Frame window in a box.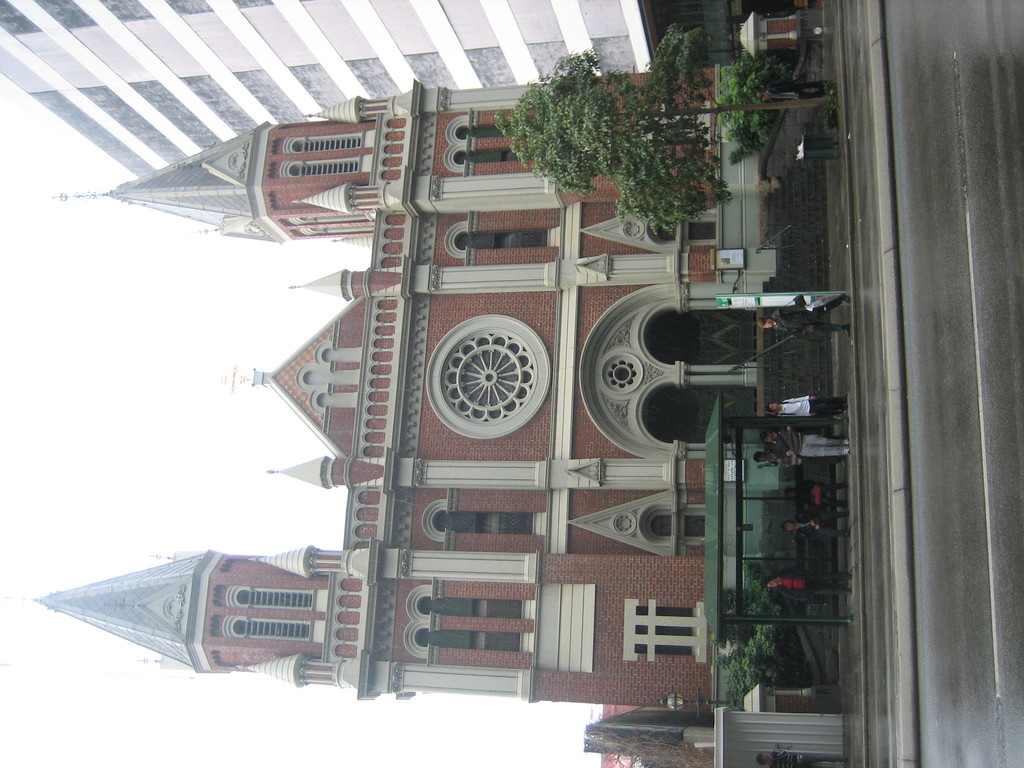
(653,499,705,545).
